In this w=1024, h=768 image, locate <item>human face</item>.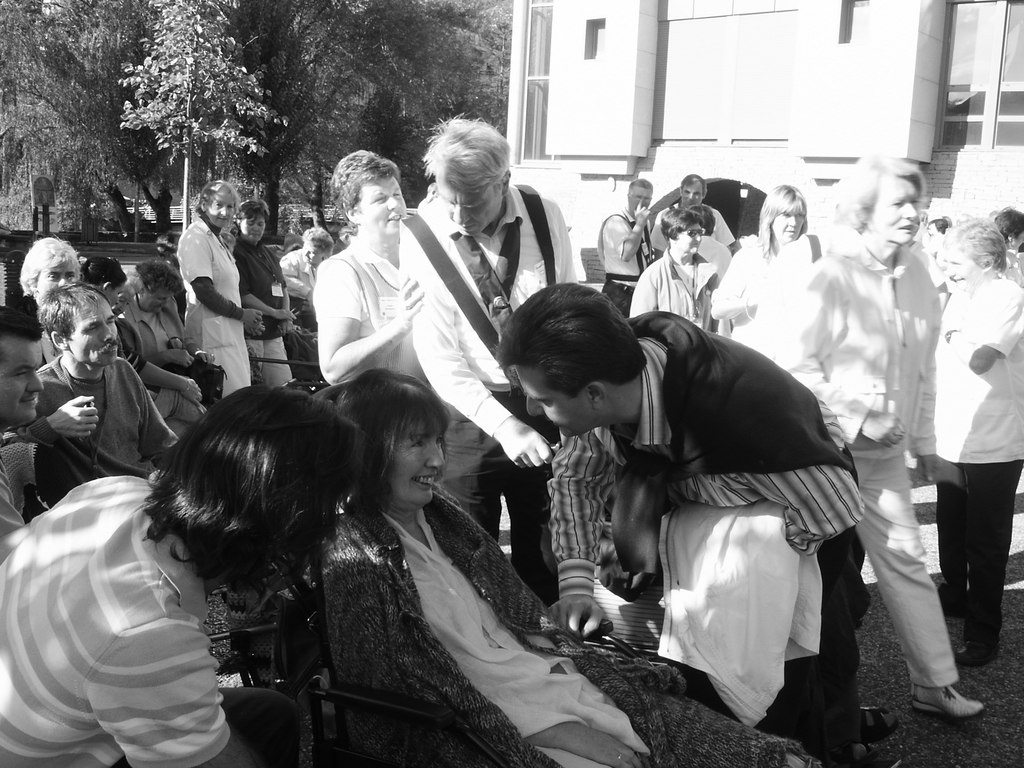
Bounding box: bbox=(71, 298, 120, 361).
